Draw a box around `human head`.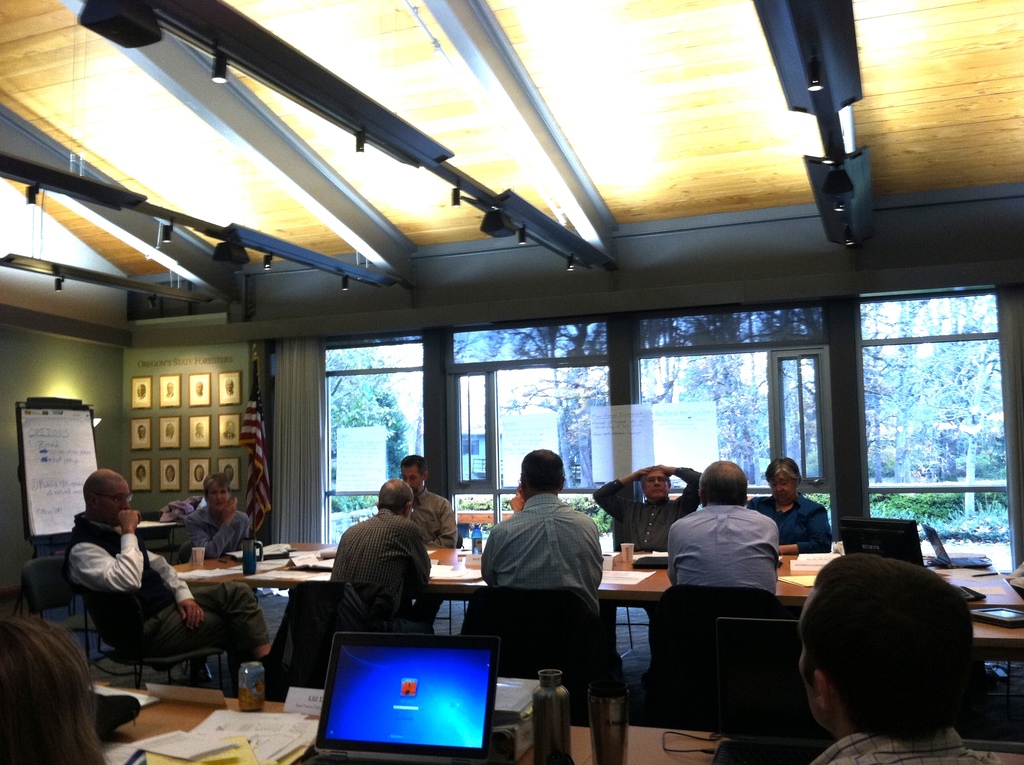
(82, 472, 129, 526).
